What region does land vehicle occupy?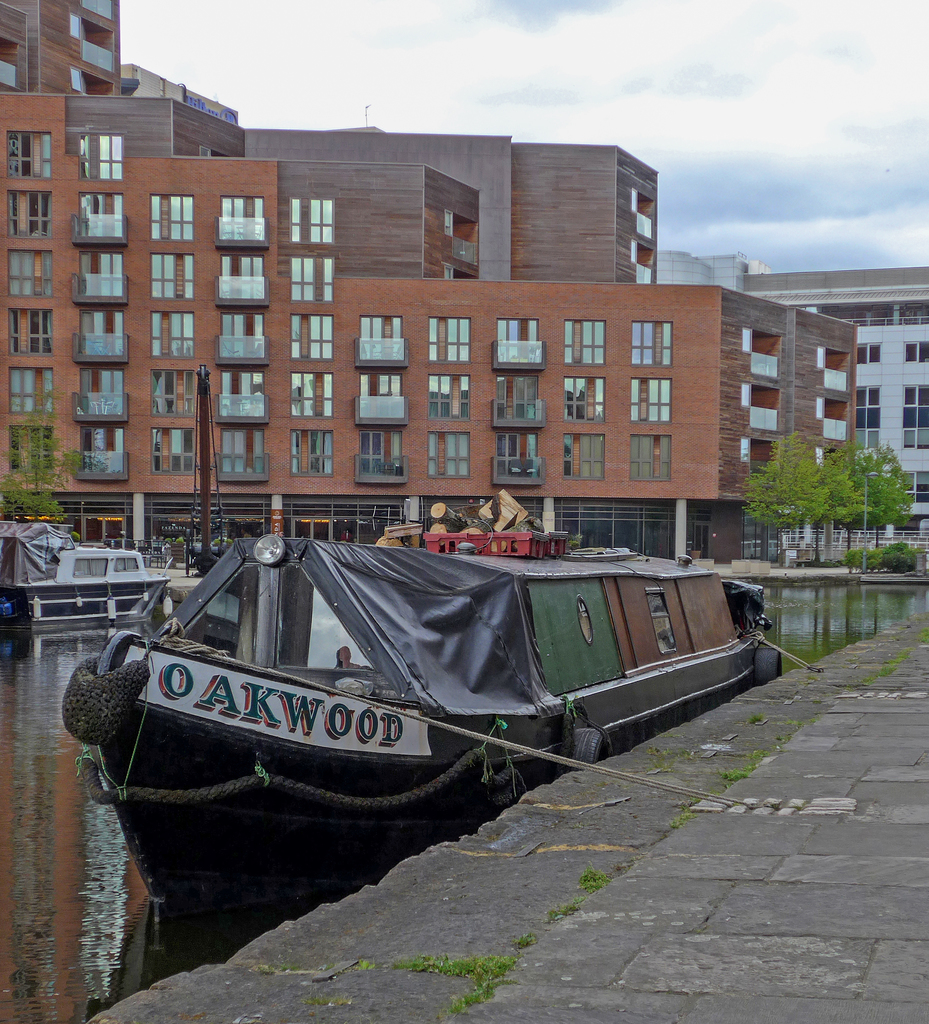
[76,535,763,850].
